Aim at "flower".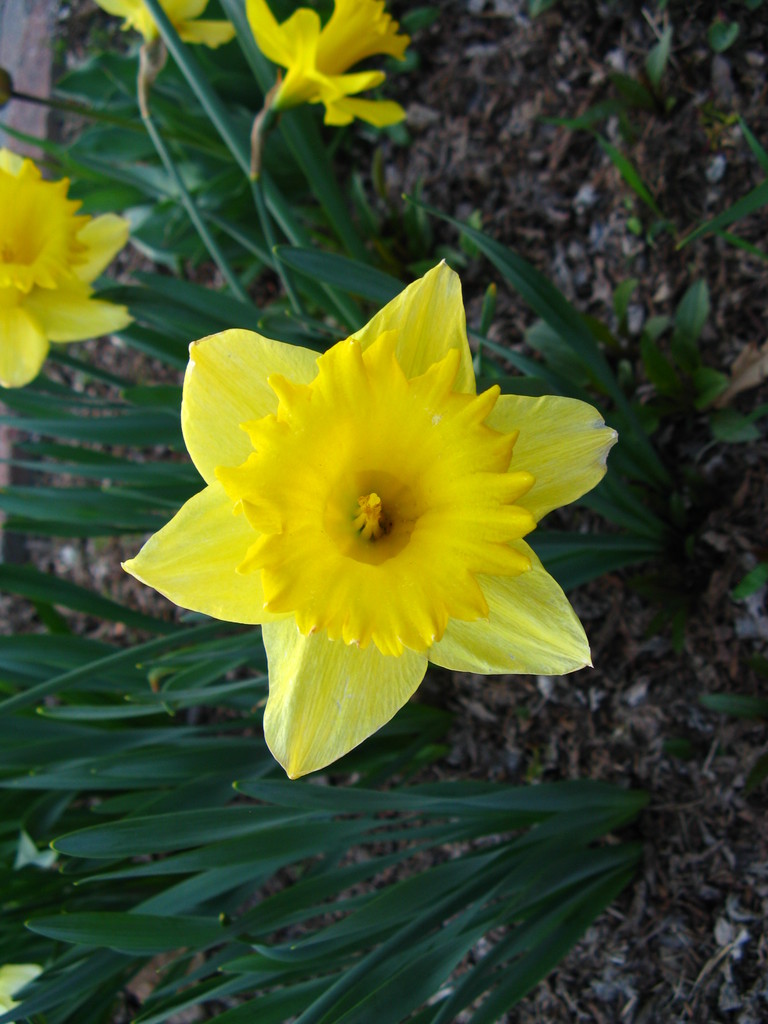
Aimed at box(0, 140, 133, 385).
